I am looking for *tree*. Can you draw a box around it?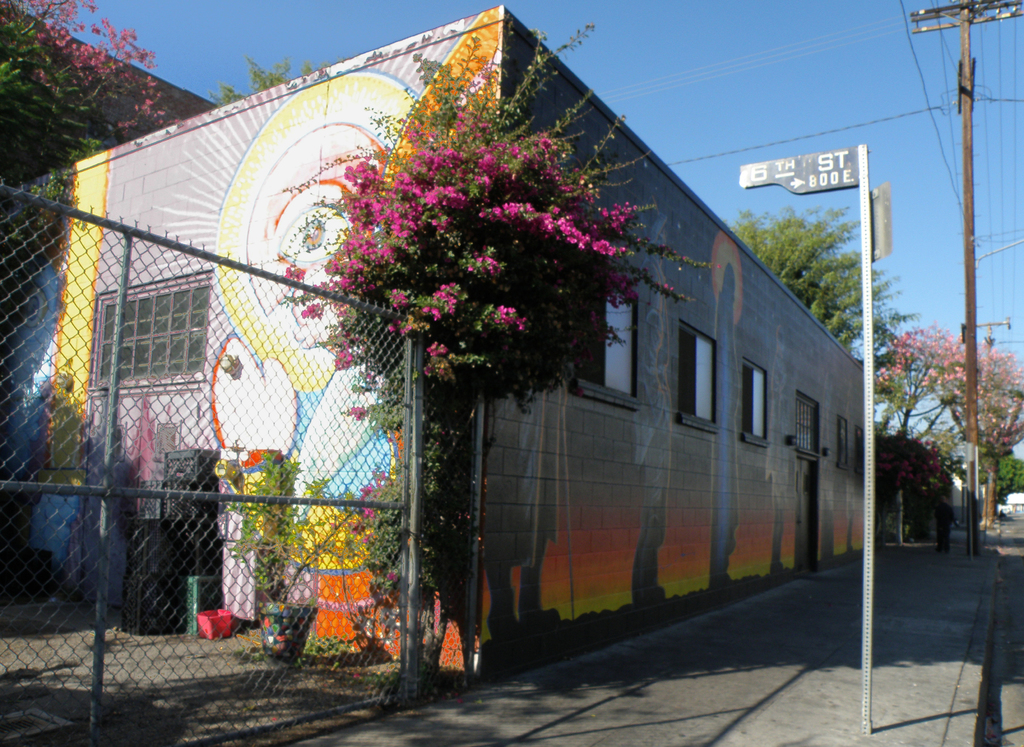
Sure, the bounding box is <box>707,204,918,373</box>.
